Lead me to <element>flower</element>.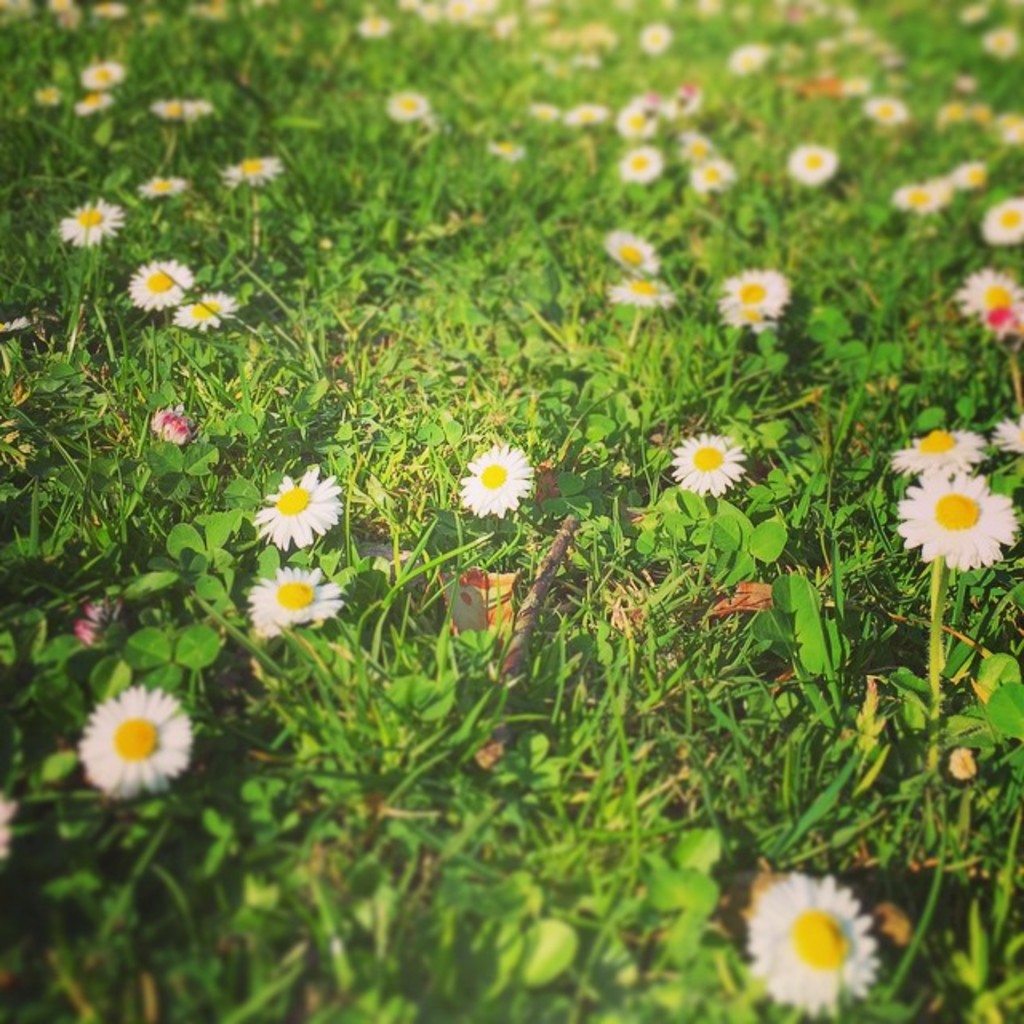
Lead to left=75, top=93, right=112, bottom=114.
